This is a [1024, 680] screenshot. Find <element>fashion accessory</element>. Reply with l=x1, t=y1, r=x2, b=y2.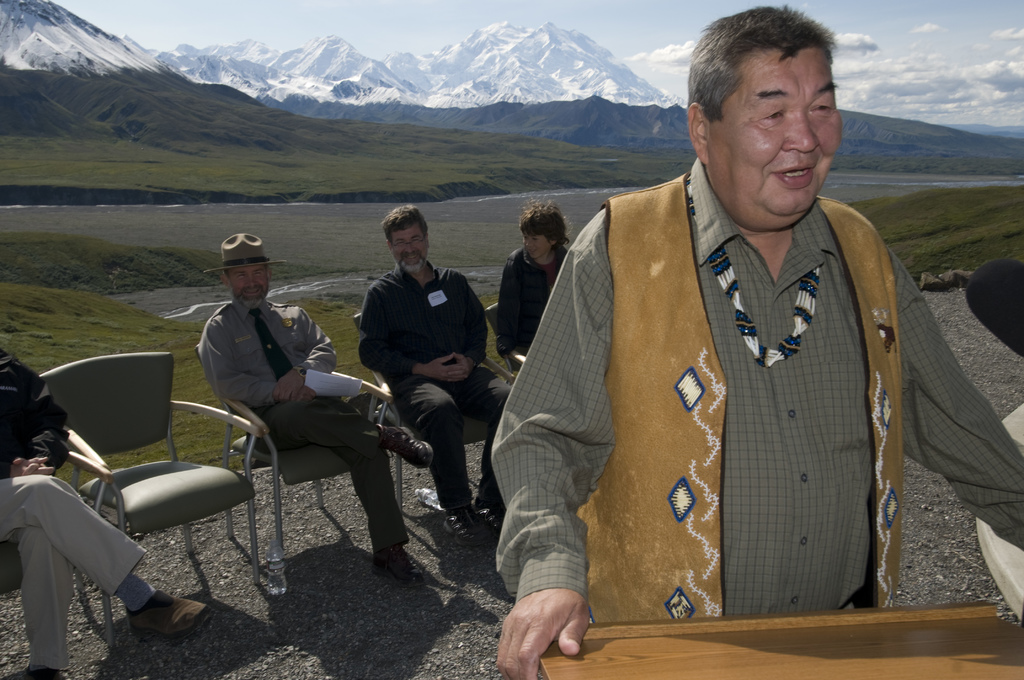
l=250, t=311, r=294, b=382.
